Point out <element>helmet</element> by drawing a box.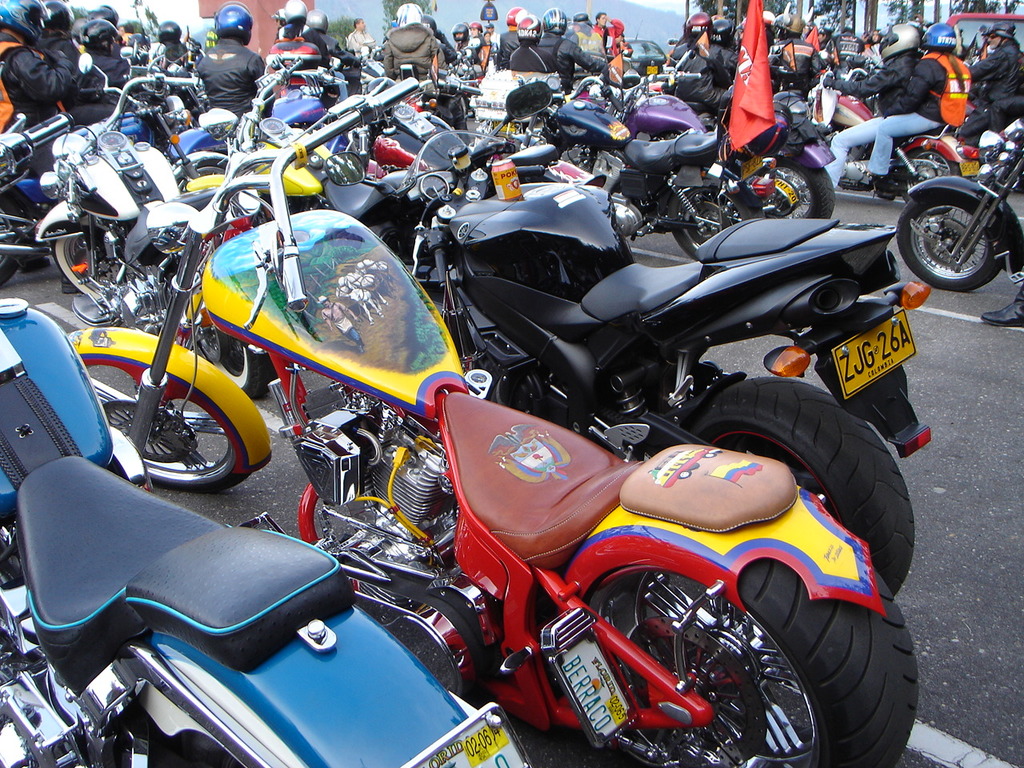
box=[82, 14, 121, 58].
